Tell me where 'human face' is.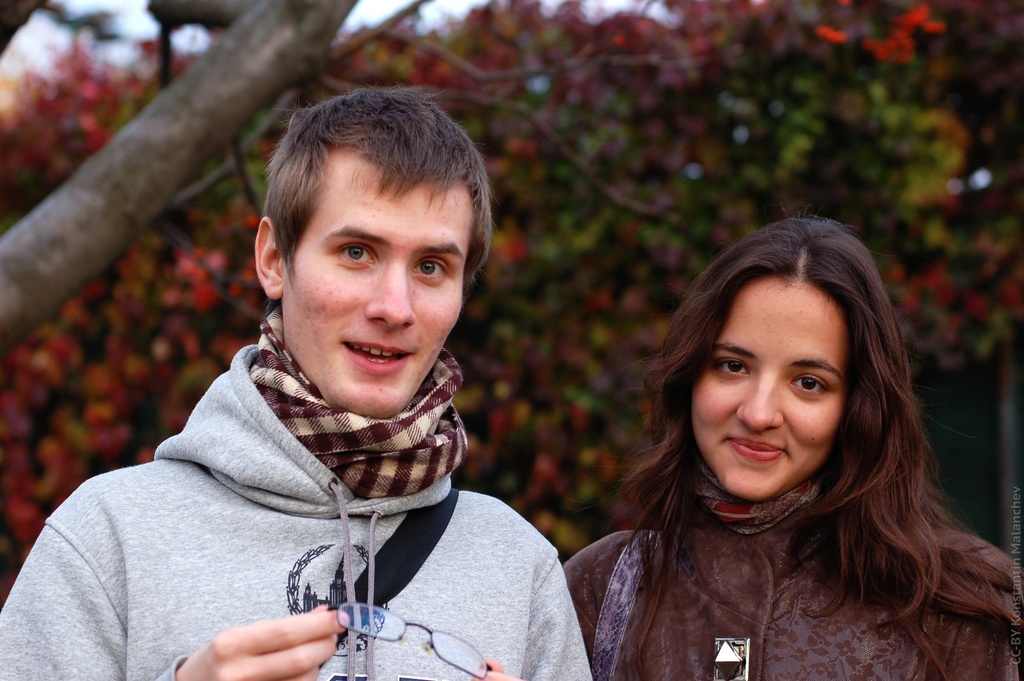
'human face' is at 283,142,464,418.
